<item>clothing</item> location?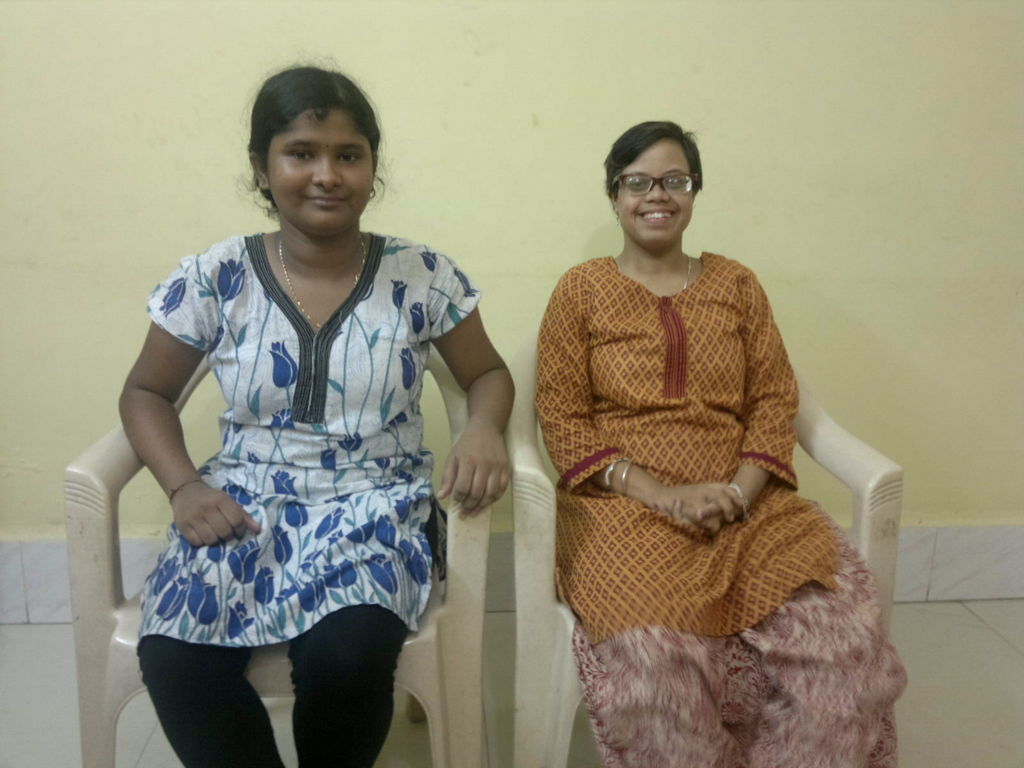
97, 202, 479, 630
